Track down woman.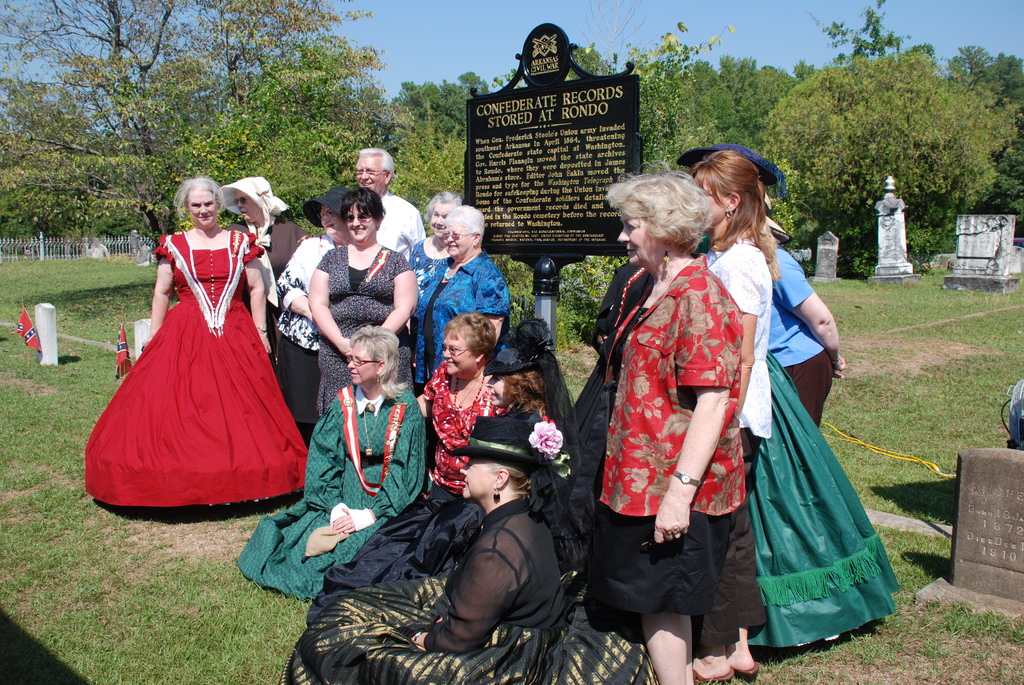
Tracked to (304,315,555,625).
